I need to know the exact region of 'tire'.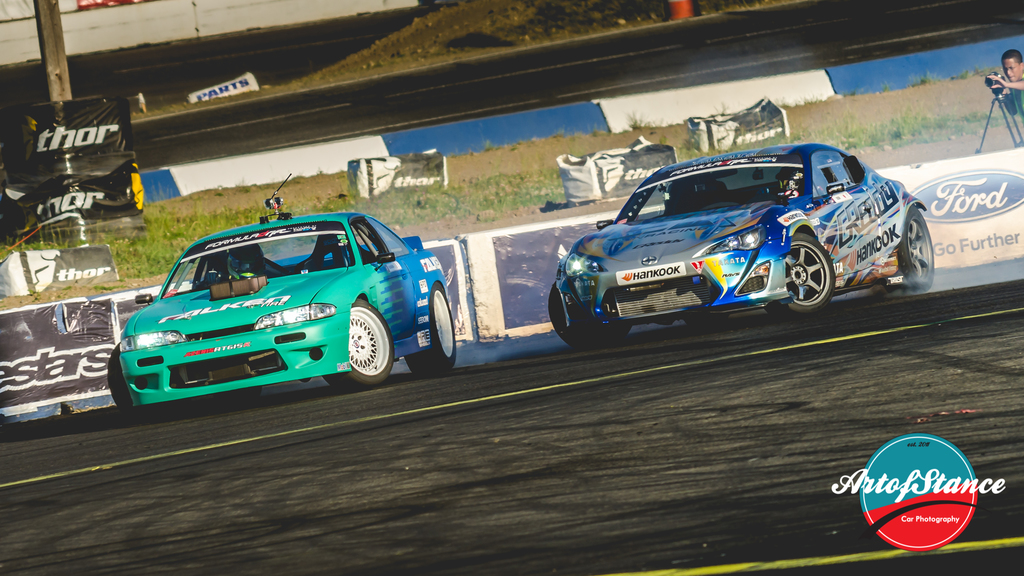
Region: left=319, top=297, right=406, bottom=393.
